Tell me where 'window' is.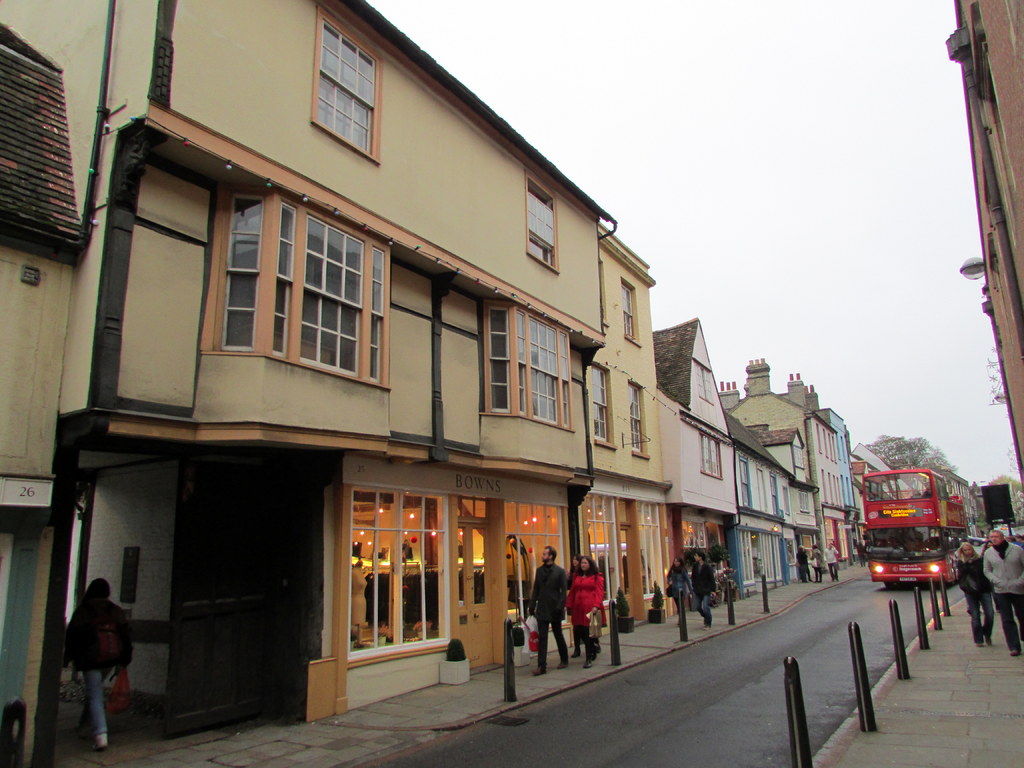
'window' is at pyautogui.locateOnScreen(307, 2, 383, 166).
